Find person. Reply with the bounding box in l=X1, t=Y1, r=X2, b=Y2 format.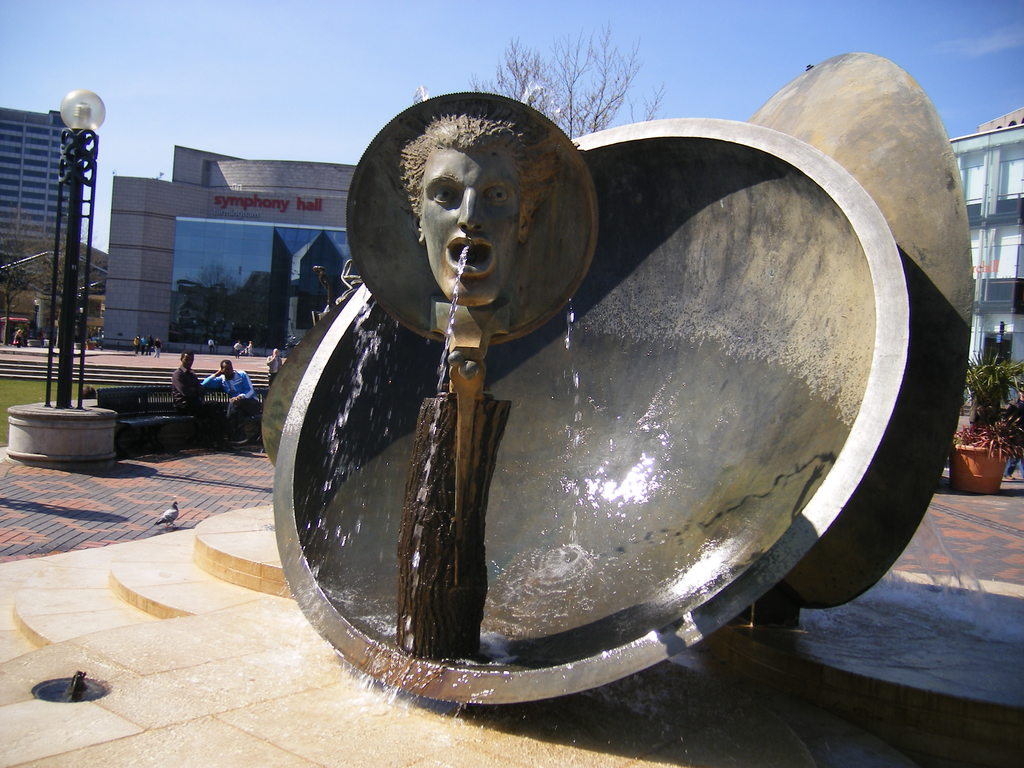
l=199, t=358, r=256, b=447.
